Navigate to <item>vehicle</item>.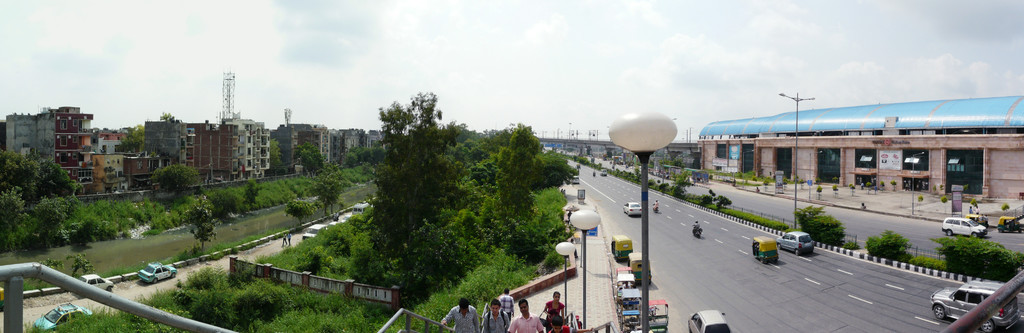
Navigation target: 775/231/816/257.
